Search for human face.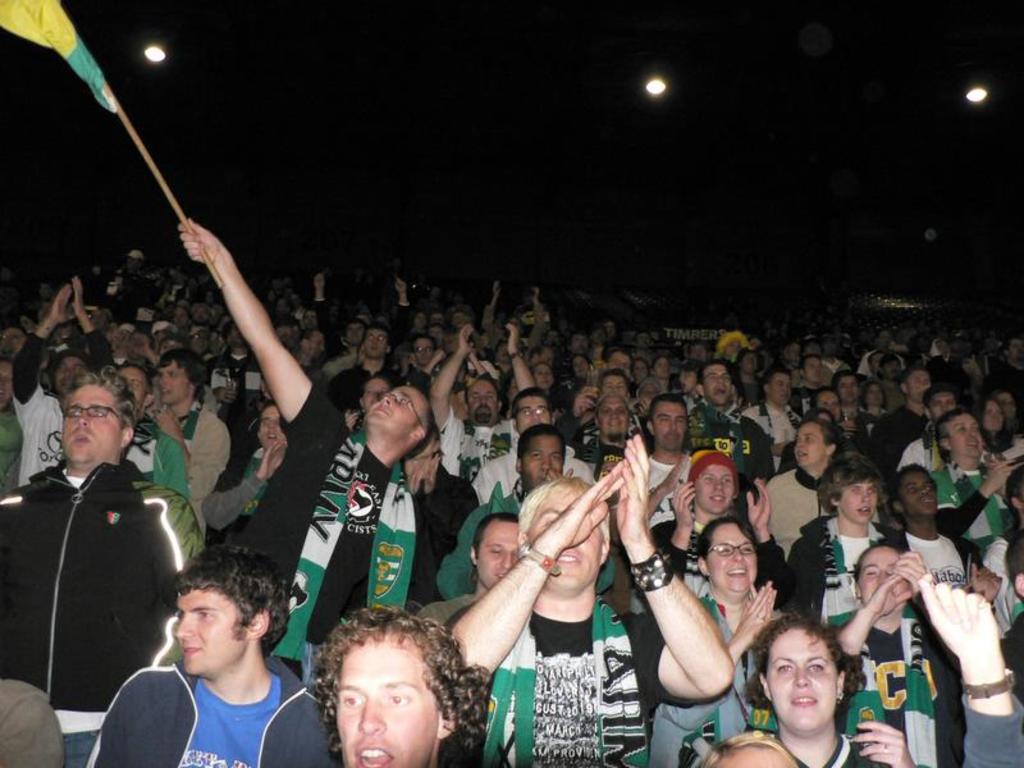
Found at {"left": 172, "top": 589, "right": 239, "bottom": 680}.
